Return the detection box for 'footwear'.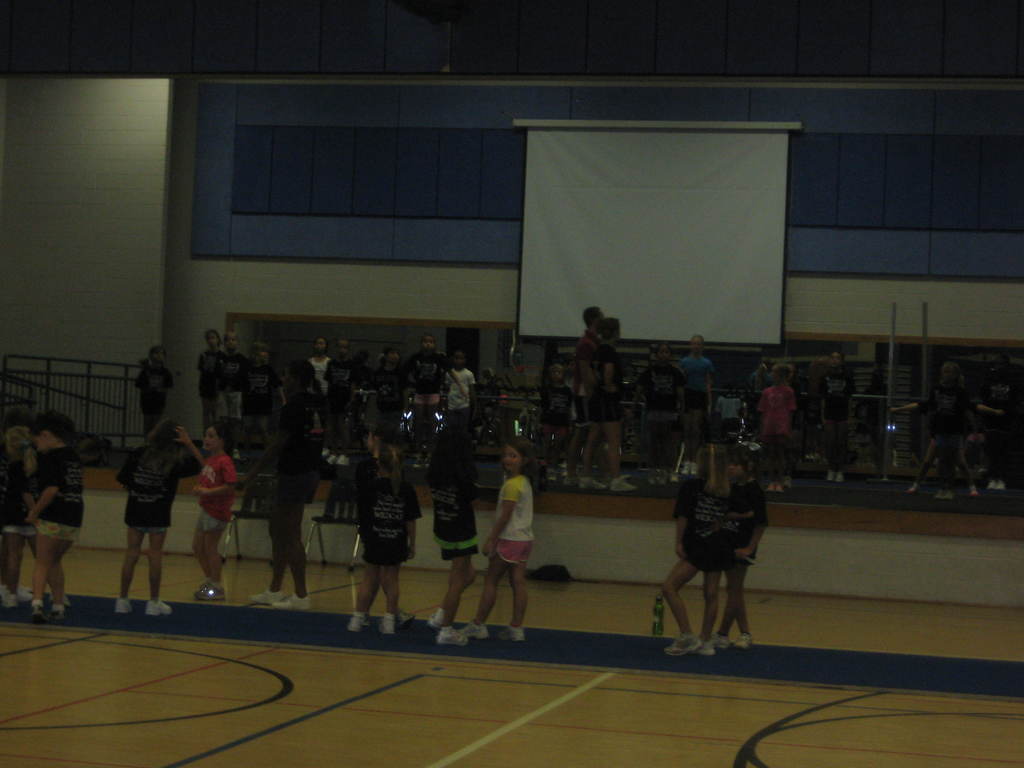
detection(689, 637, 714, 659).
